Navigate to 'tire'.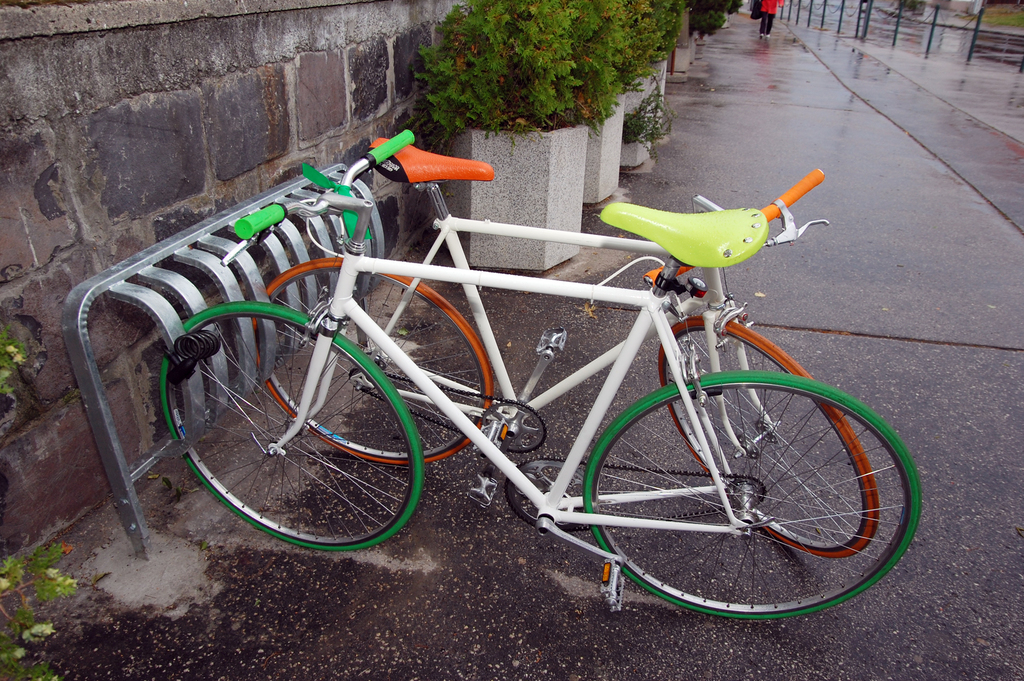
Navigation target: bbox(264, 264, 493, 463).
